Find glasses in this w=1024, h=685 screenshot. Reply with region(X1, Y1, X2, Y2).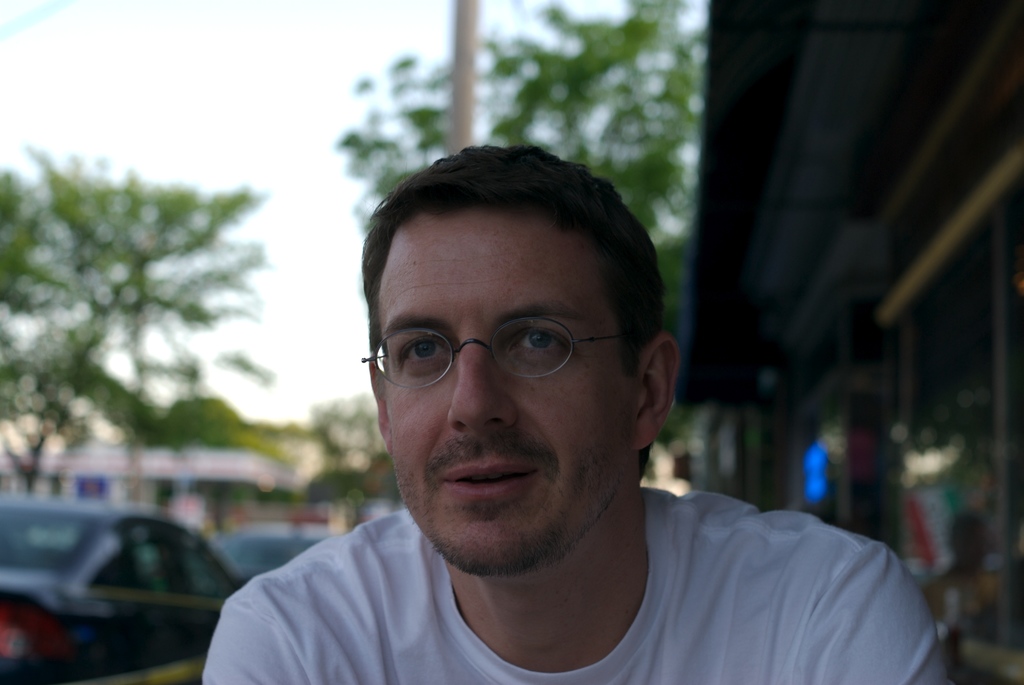
region(360, 311, 644, 397).
